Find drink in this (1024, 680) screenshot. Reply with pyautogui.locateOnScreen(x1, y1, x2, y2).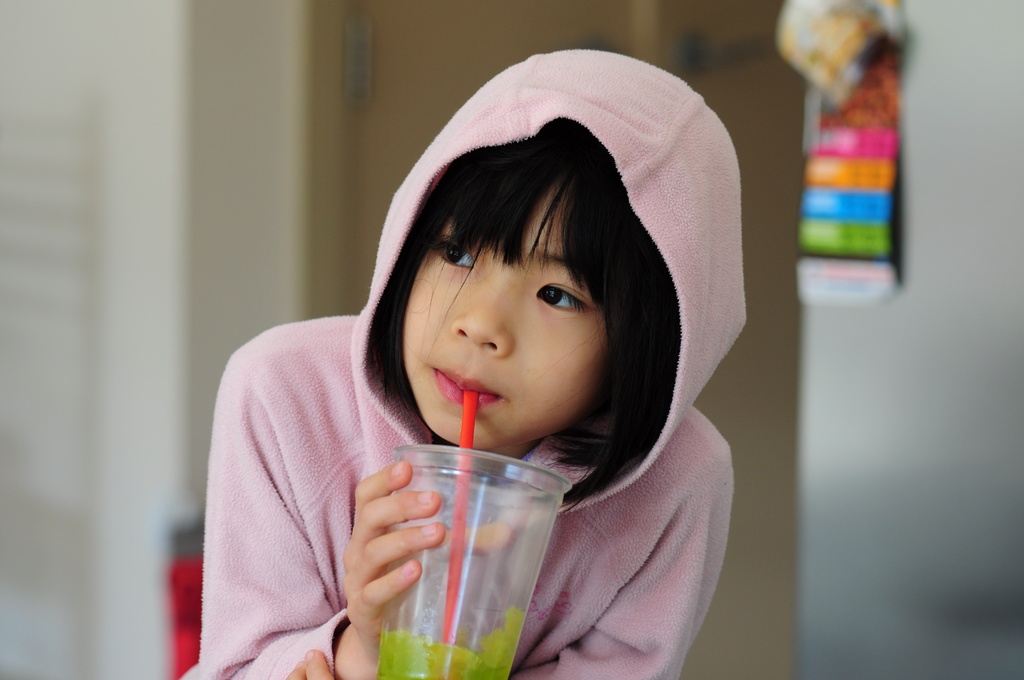
pyautogui.locateOnScreen(390, 437, 556, 657).
